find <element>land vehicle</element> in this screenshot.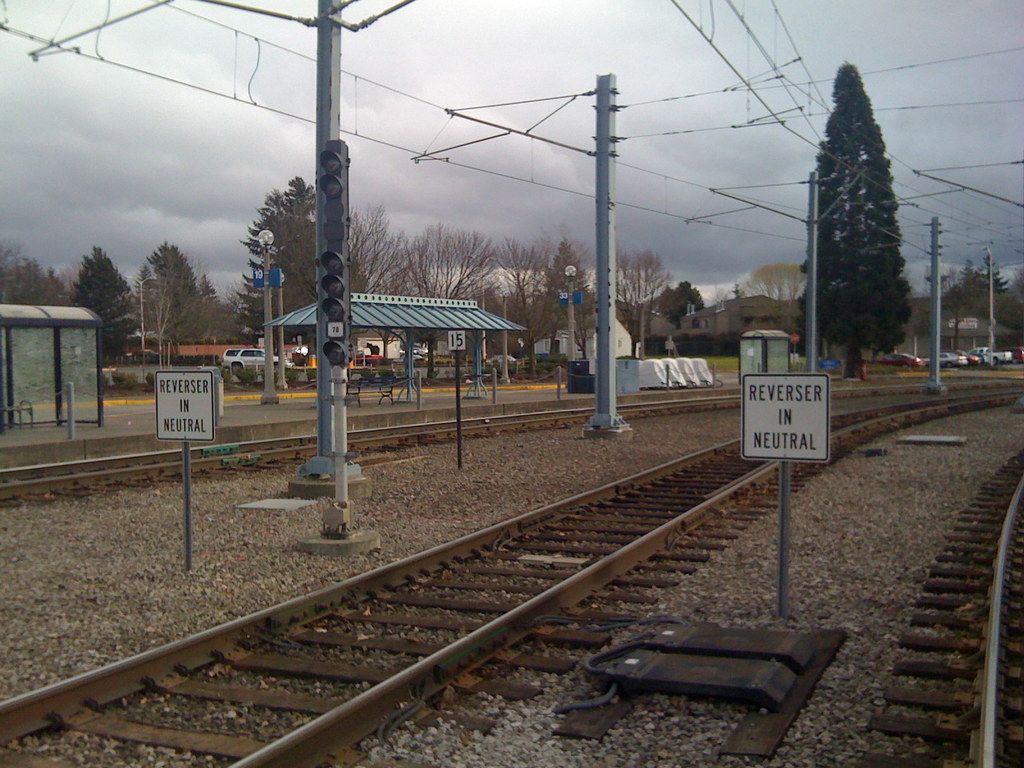
The bounding box for <element>land vehicle</element> is locate(875, 349, 924, 369).
